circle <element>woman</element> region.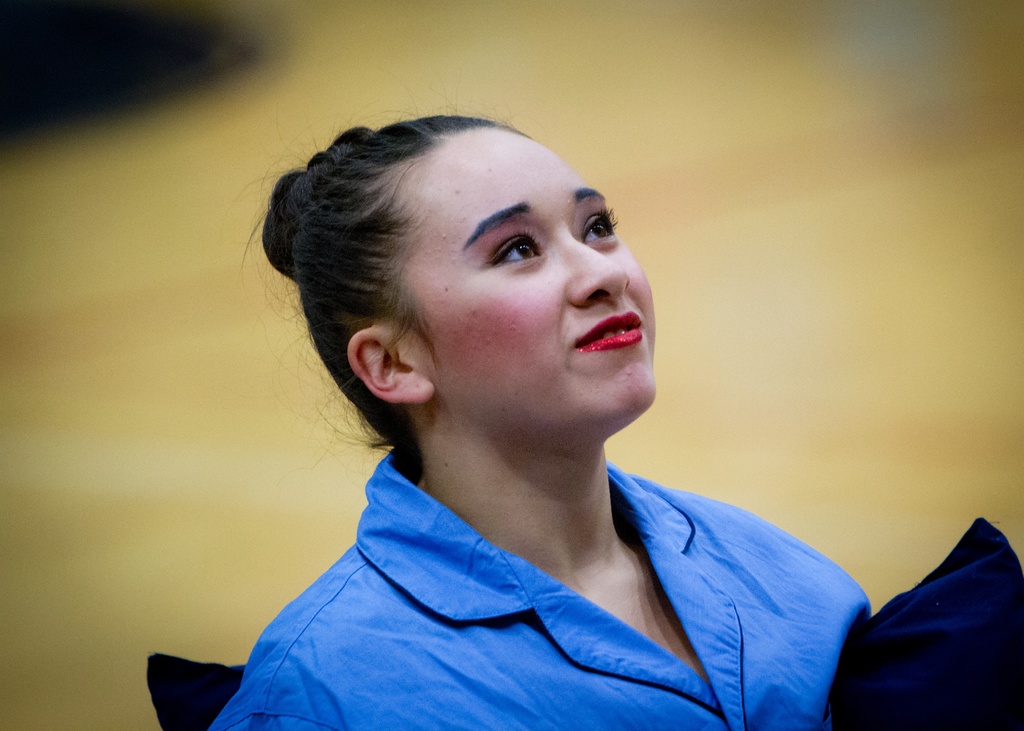
Region: (left=205, top=106, right=869, bottom=730).
